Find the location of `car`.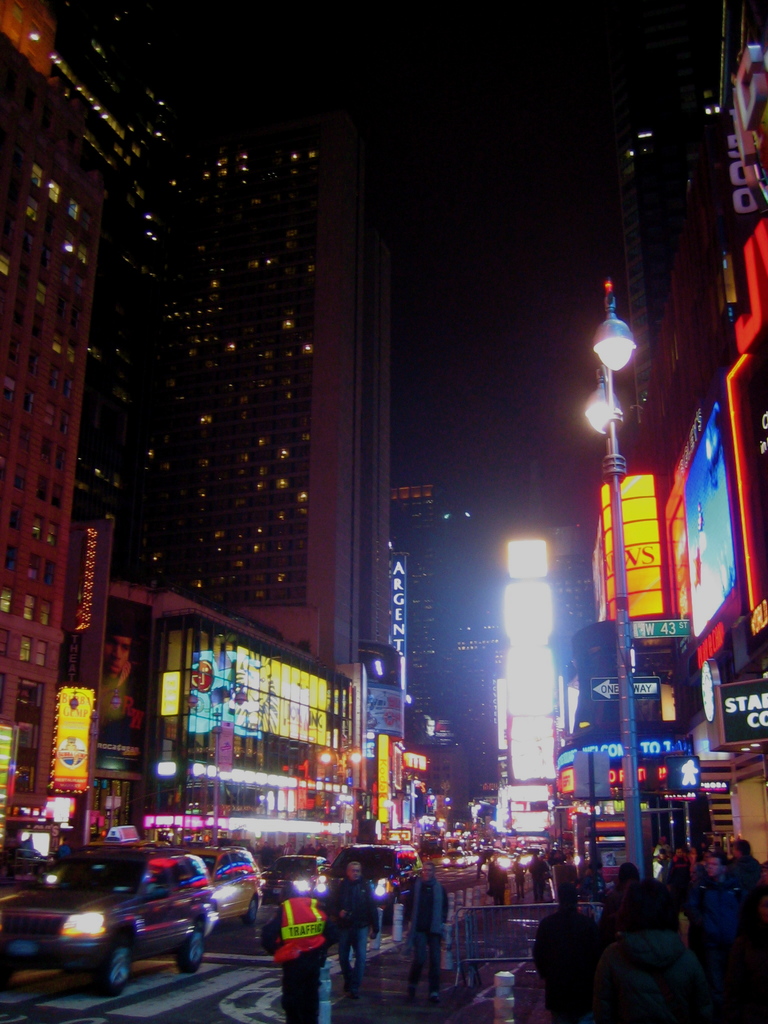
Location: [left=258, top=855, right=333, bottom=908].
